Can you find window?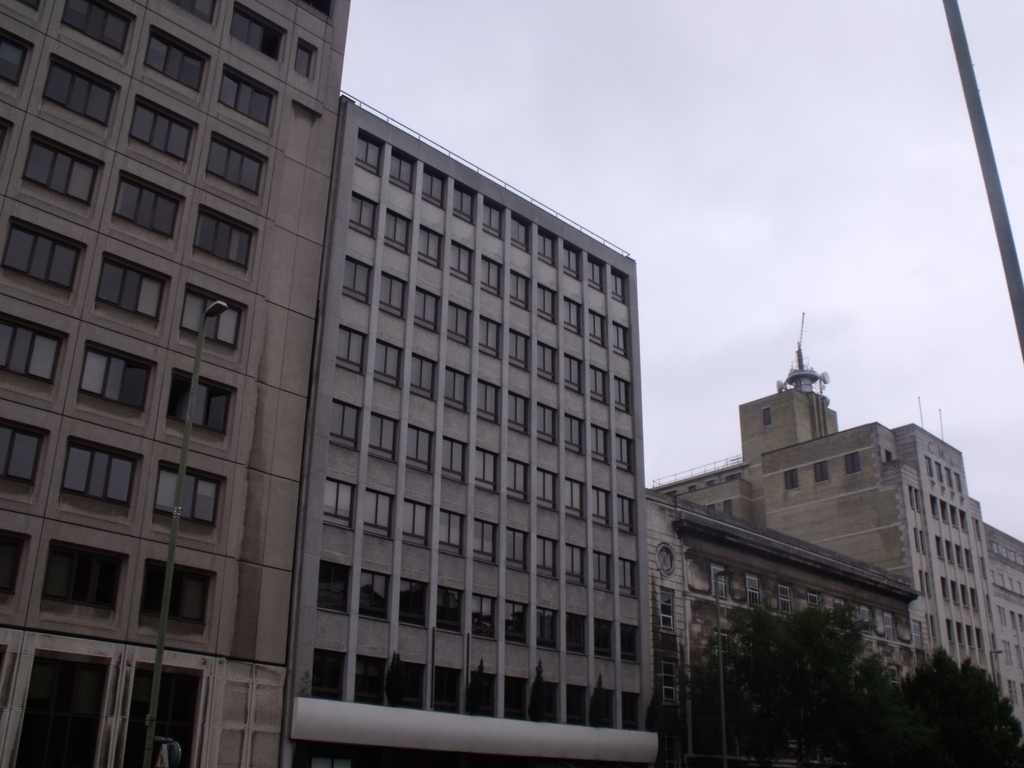
Yes, bounding box: (left=506, top=602, right=528, bottom=645).
